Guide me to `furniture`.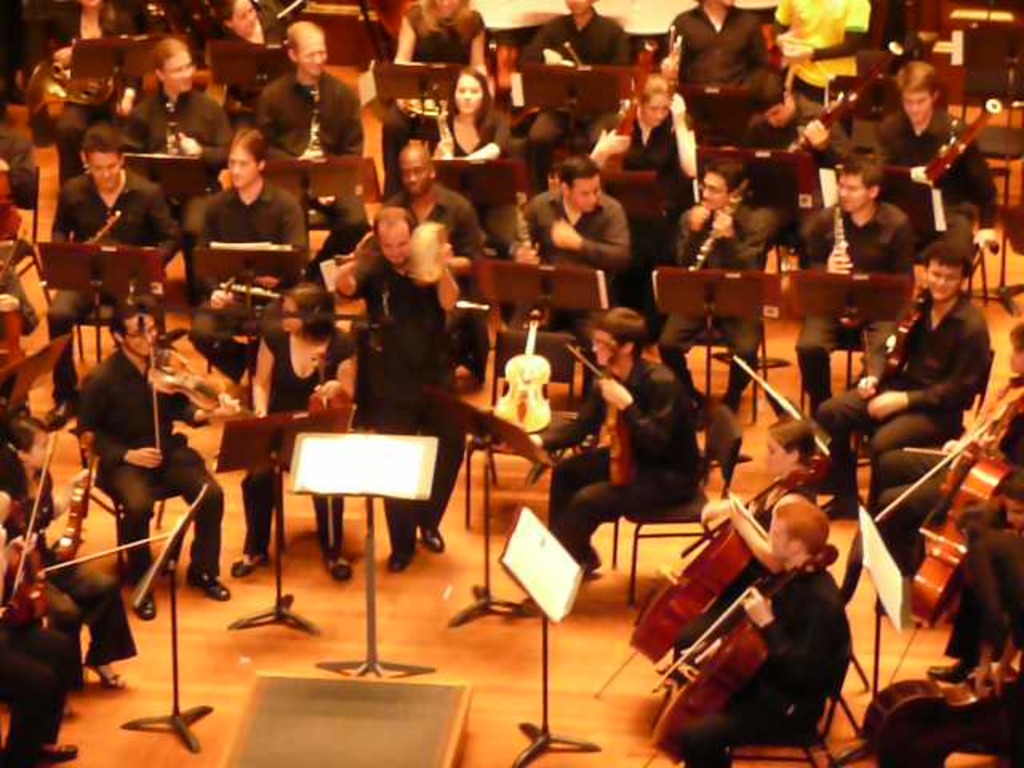
Guidance: box=[3, 158, 43, 254].
